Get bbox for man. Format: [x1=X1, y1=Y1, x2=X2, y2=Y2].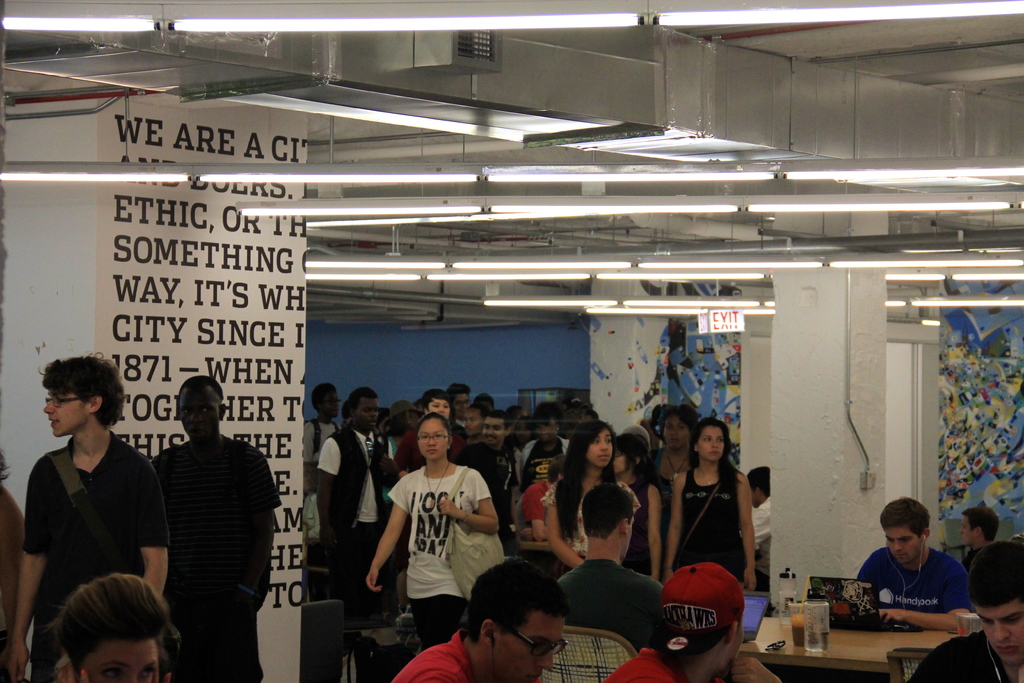
[x1=450, y1=382, x2=469, y2=429].
